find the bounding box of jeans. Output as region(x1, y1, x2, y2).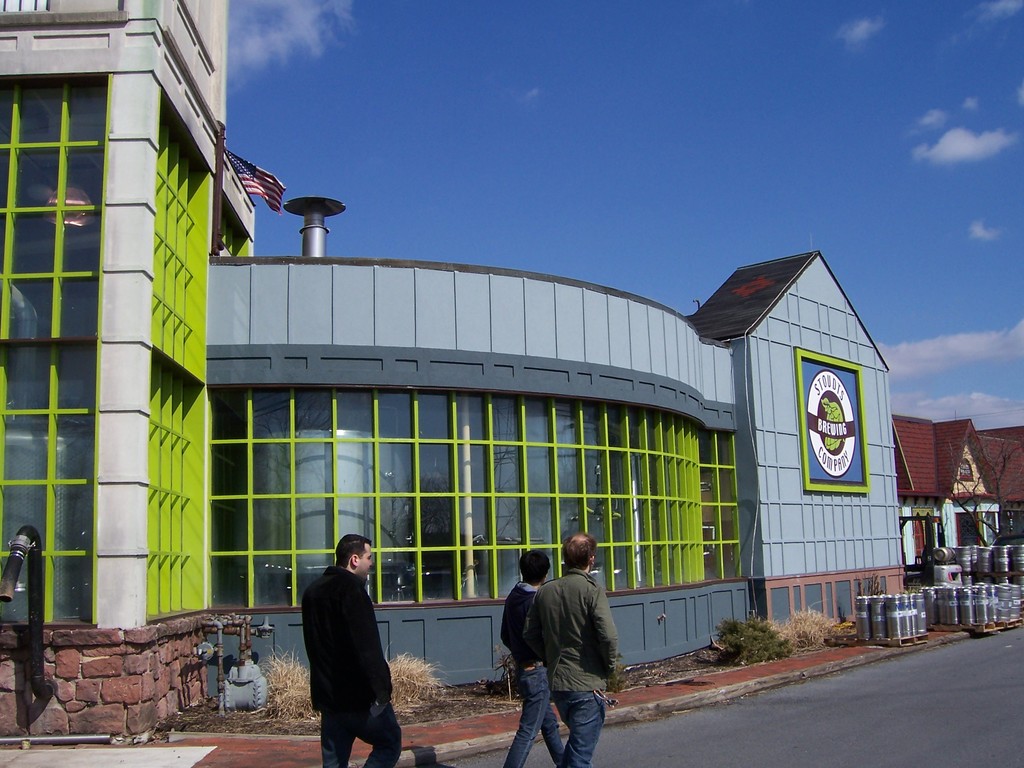
region(547, 688, 605, 767).
